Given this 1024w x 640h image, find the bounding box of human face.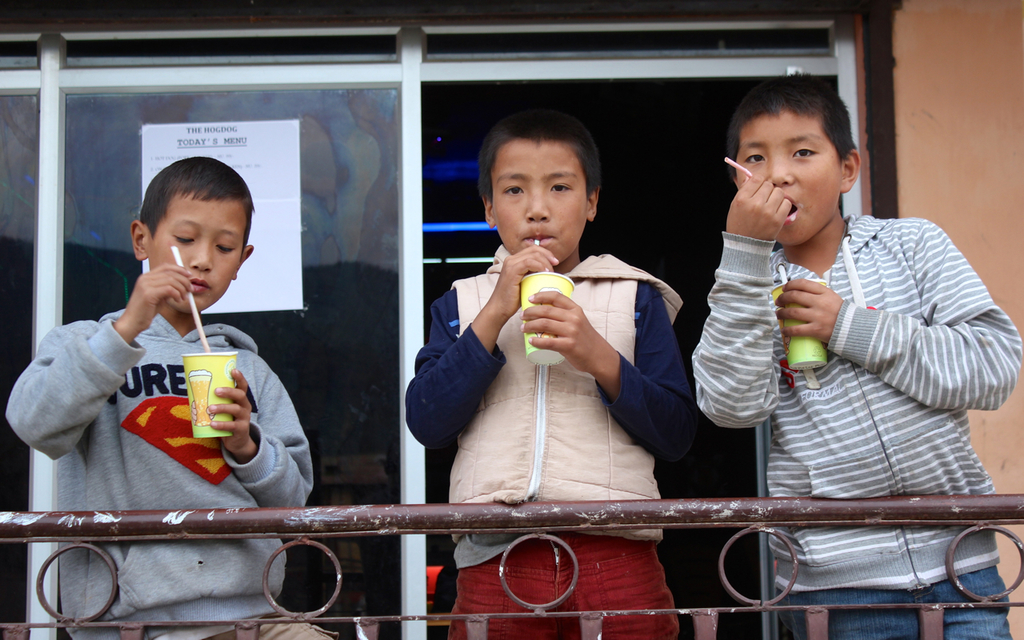
bbox(148, 197, 241, 306).
